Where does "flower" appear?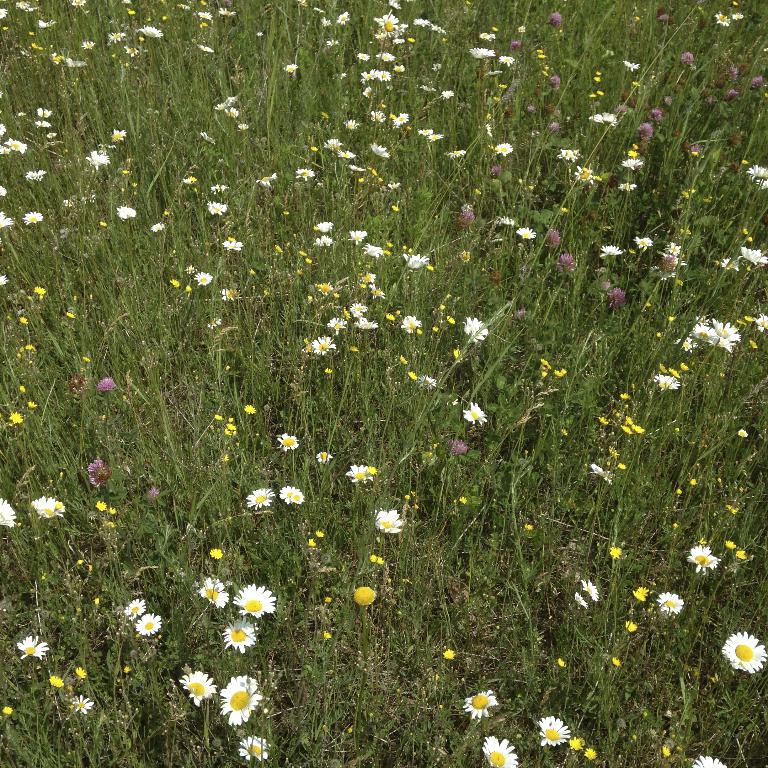
Appears at l=624, t=62, r=640, b=72.
